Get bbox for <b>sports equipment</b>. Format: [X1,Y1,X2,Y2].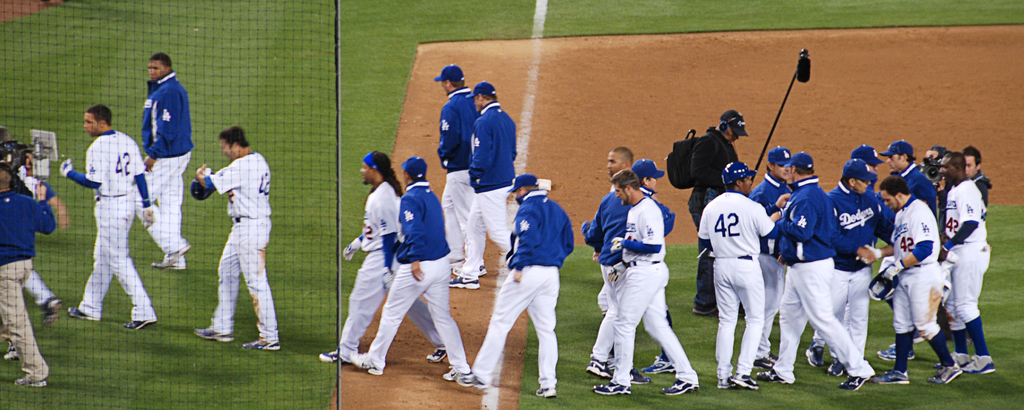
[947,352,972,365].
